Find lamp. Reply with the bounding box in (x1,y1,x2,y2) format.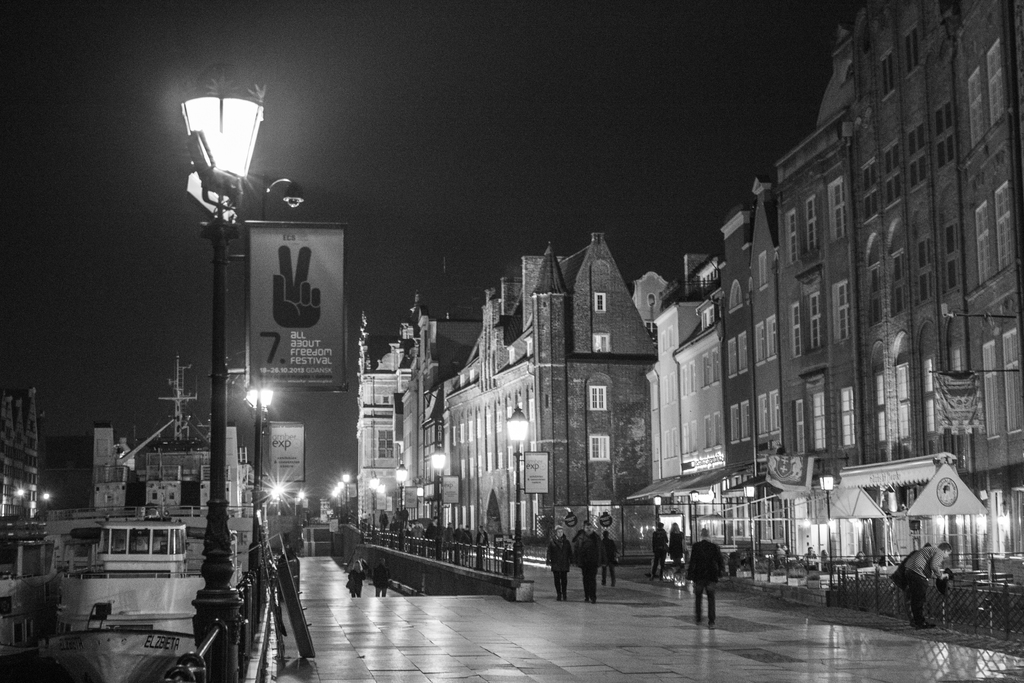
(368,477,382,544).
